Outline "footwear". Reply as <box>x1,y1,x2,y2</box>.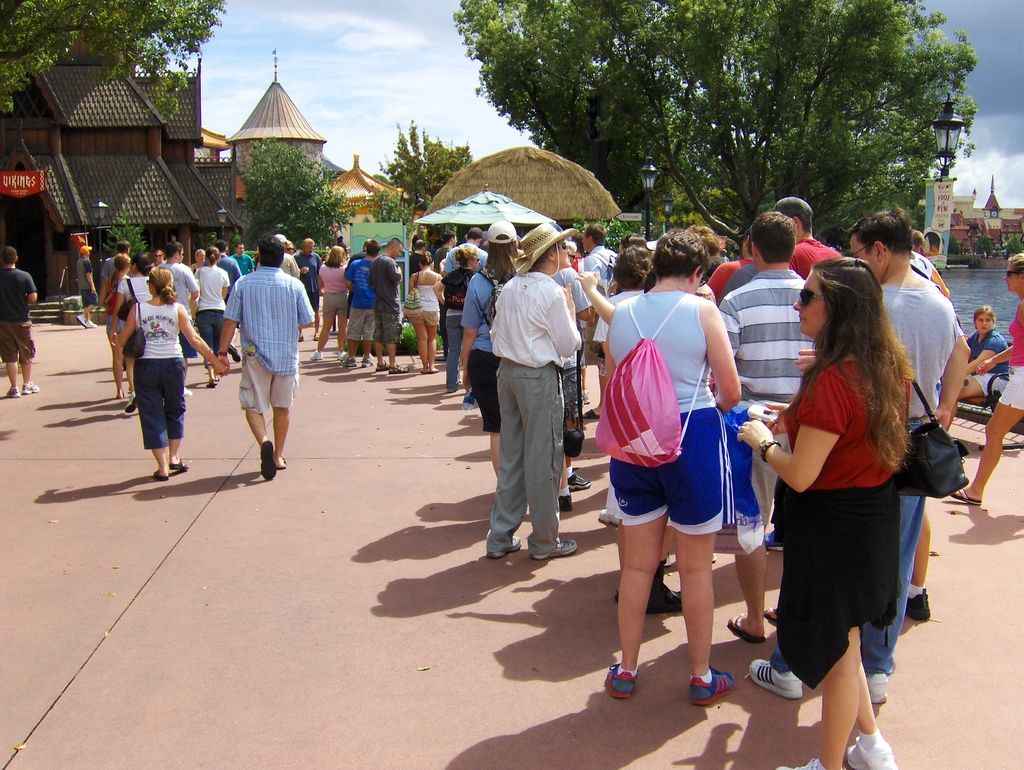
<box>594,511,625,525</box>.
